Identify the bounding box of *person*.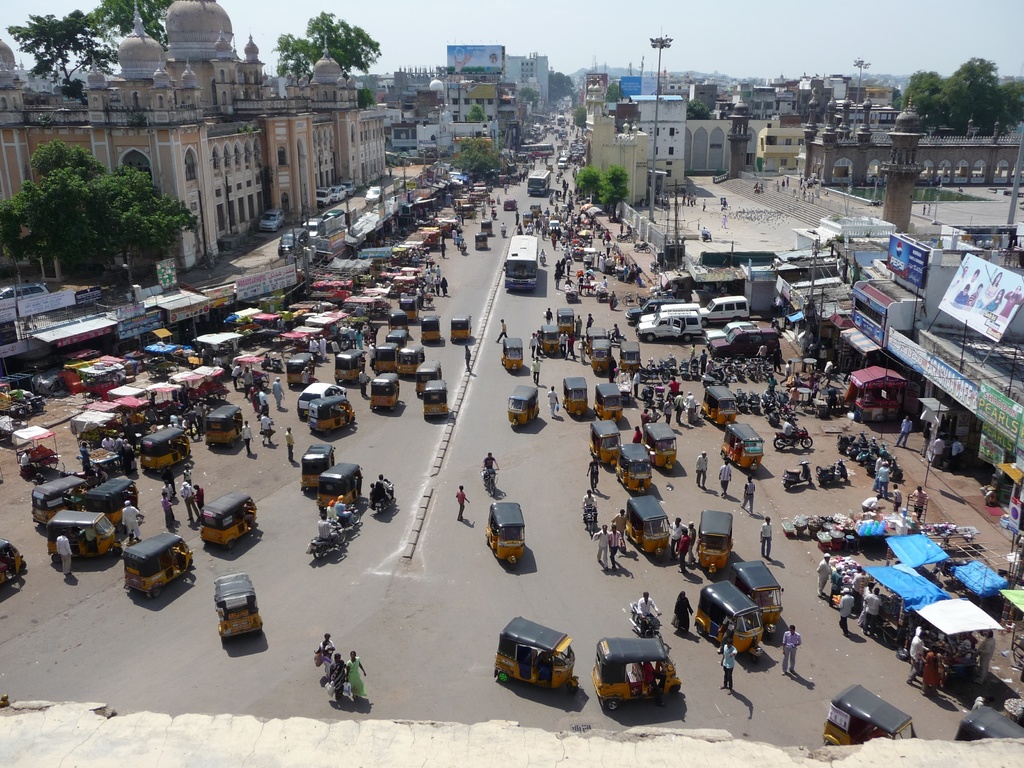
l=483, t=452, r=499, b=474.
